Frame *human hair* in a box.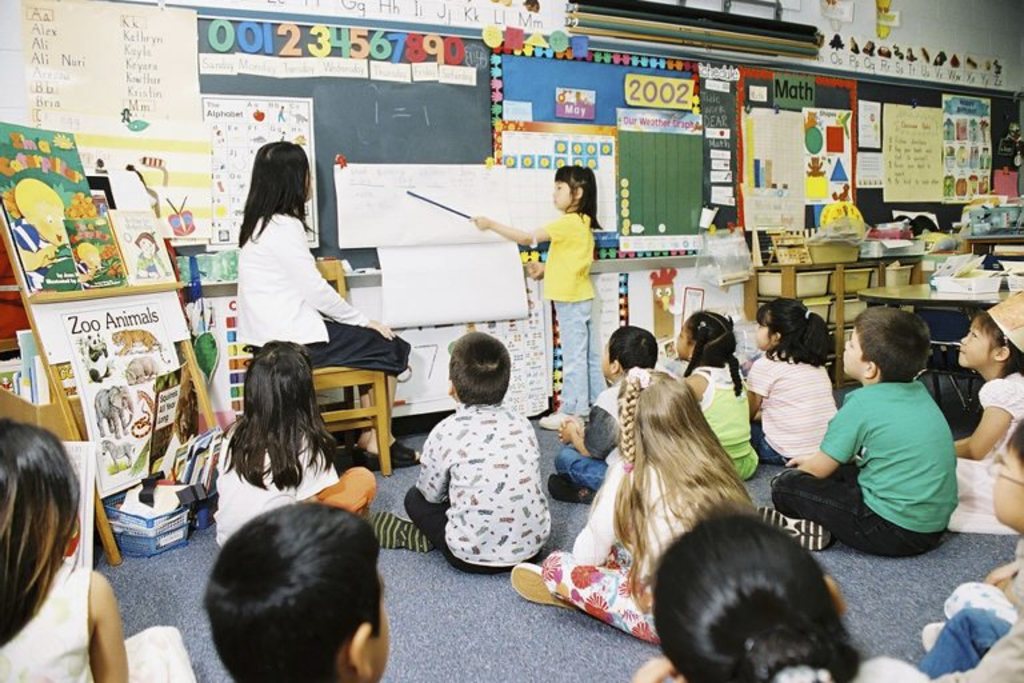
detection(0, 416, 83, 651).
